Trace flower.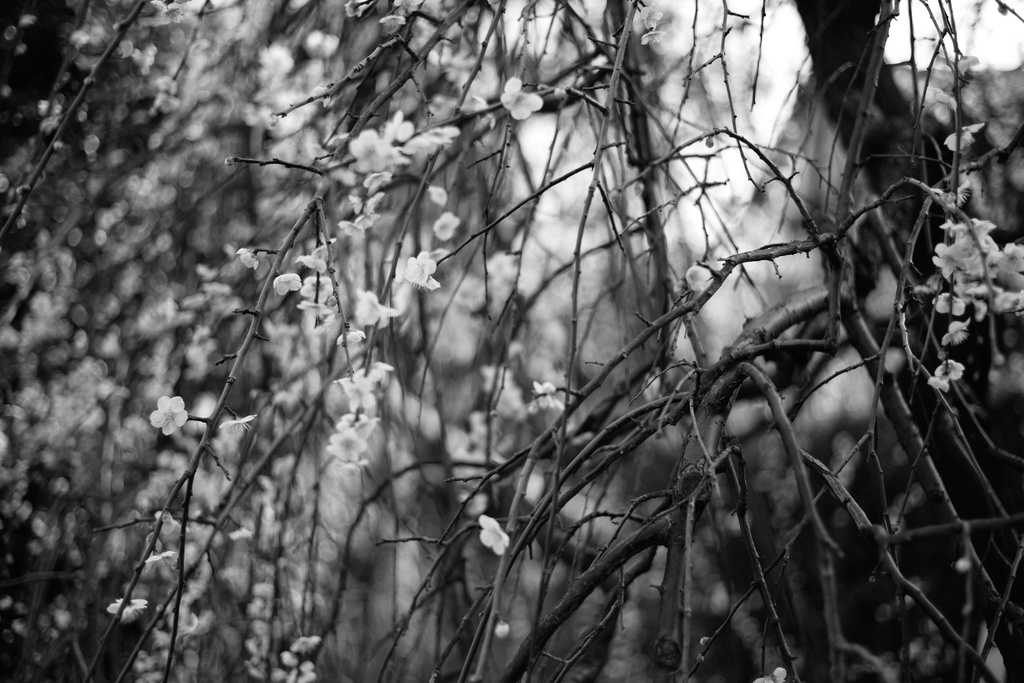
Traced to 147, 393, 191, 439.
